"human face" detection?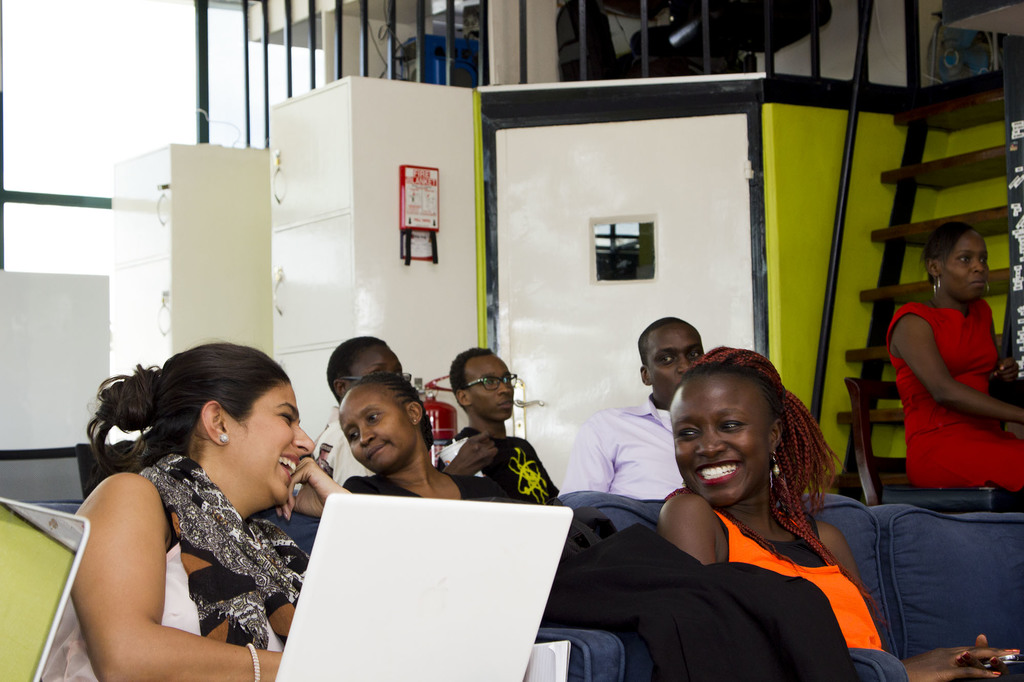
(x1=645, y1=322, x2=703, y2=404)
